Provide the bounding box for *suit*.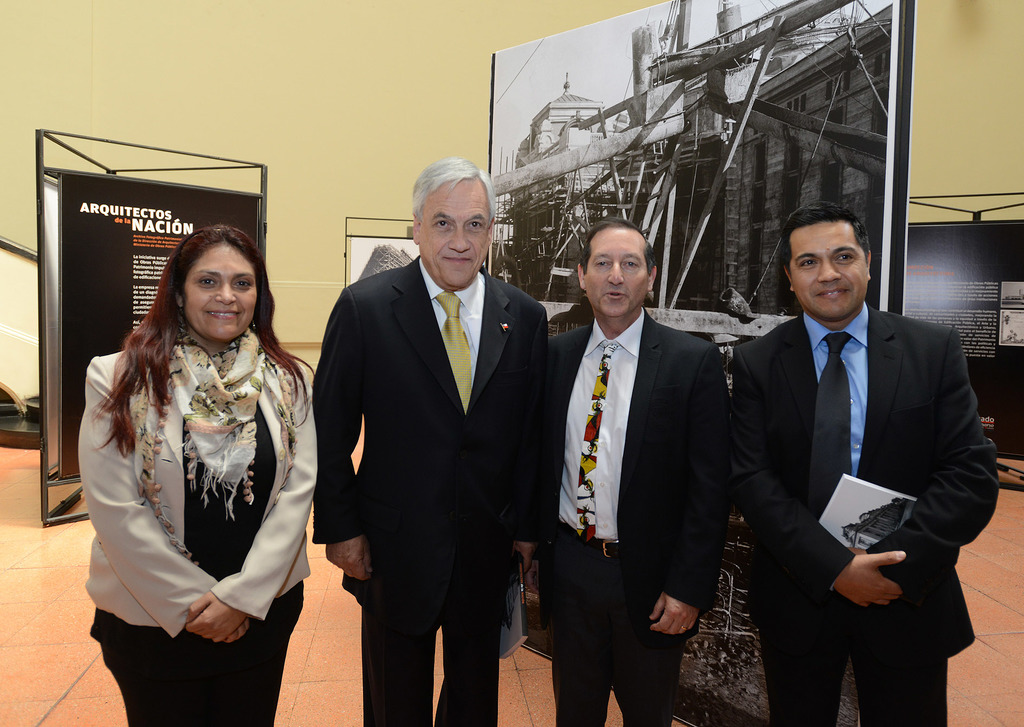
box(308, 252, 556, 726).
